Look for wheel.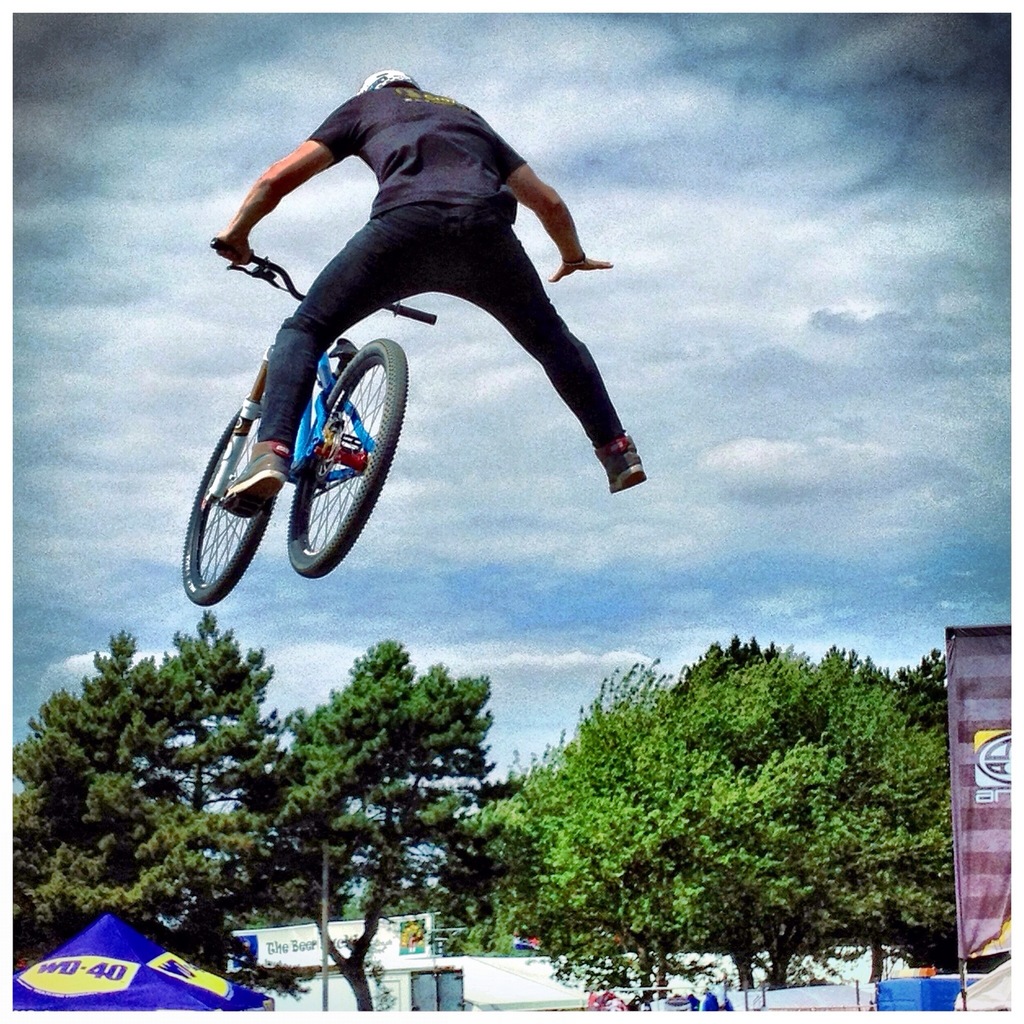
Found: rect(189, 390, 264, 596).
